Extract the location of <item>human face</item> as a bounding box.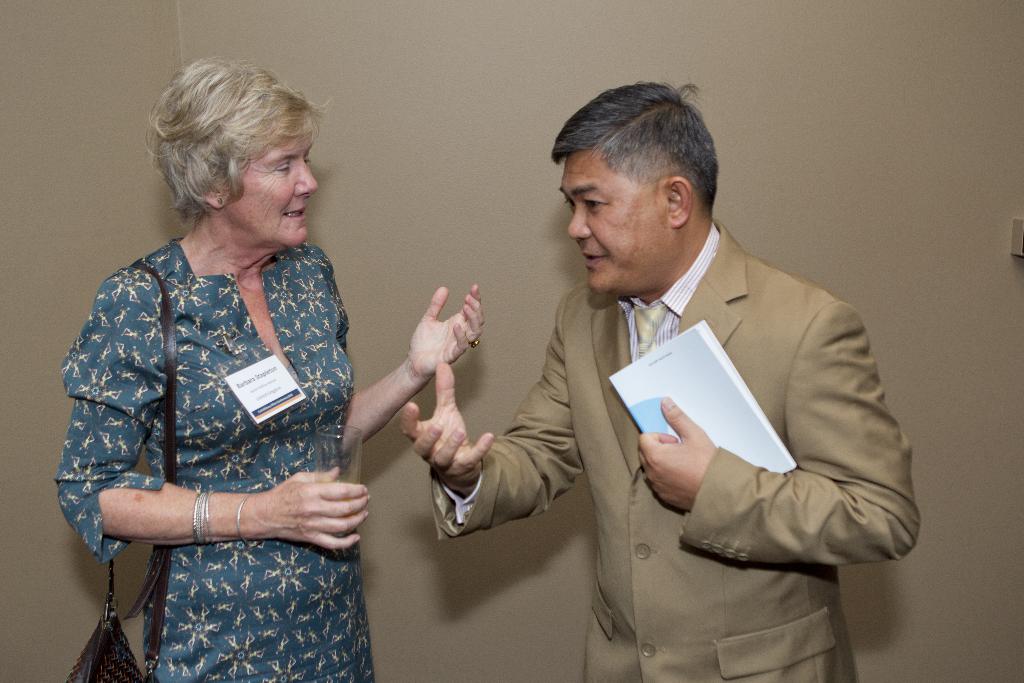
(220, 134, 318, 250).
